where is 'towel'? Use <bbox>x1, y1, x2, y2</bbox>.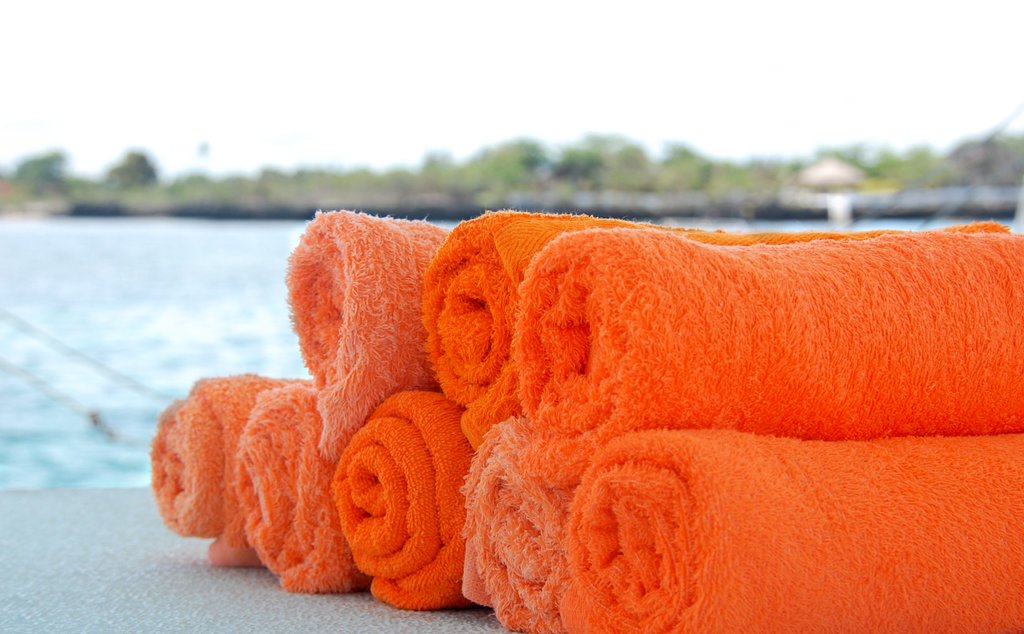
<bbox>420, 210, 1010, 453</bbox>.
